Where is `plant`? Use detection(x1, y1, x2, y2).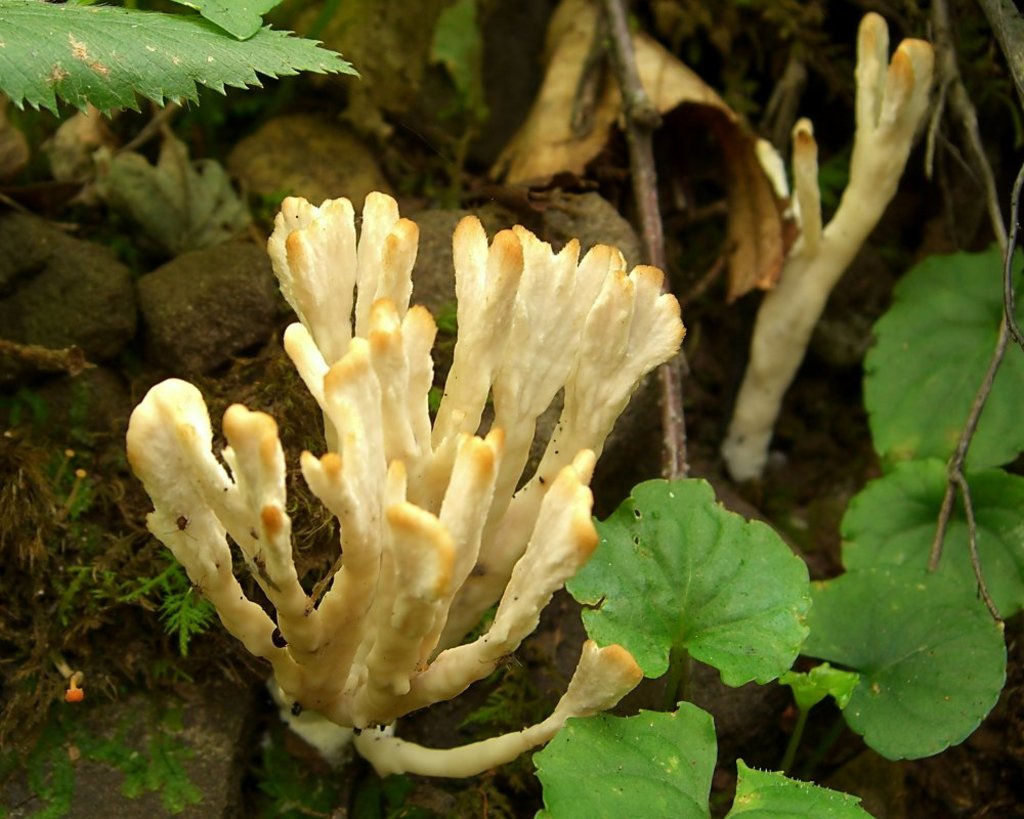
detection(520, 236, 1023, 818).
